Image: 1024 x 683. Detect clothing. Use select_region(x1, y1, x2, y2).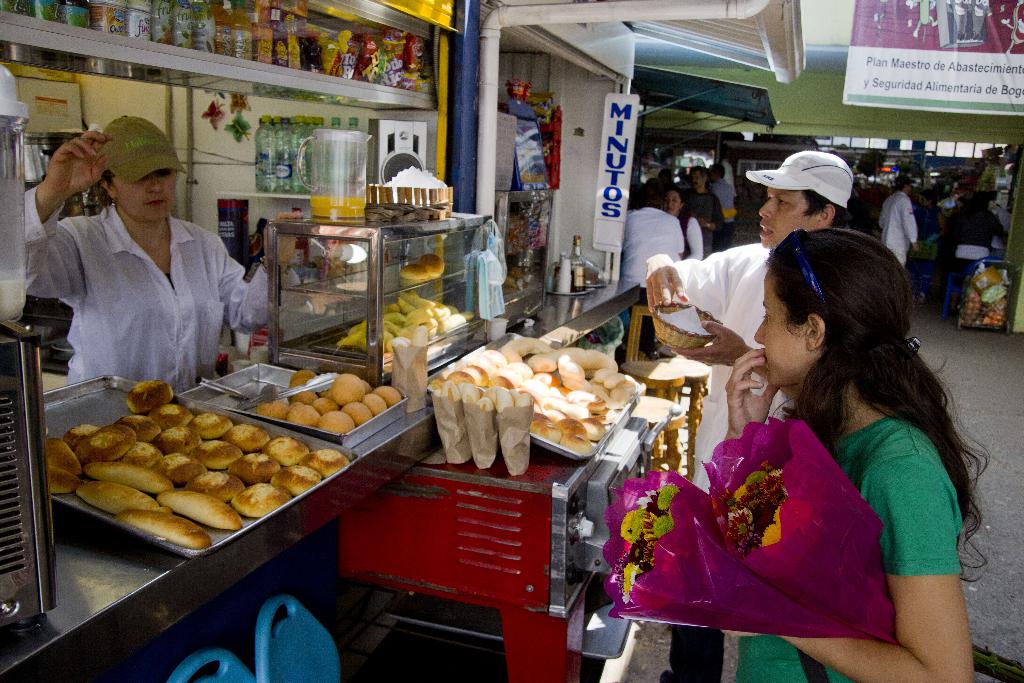
select_region(28, 180, 276, 398).
